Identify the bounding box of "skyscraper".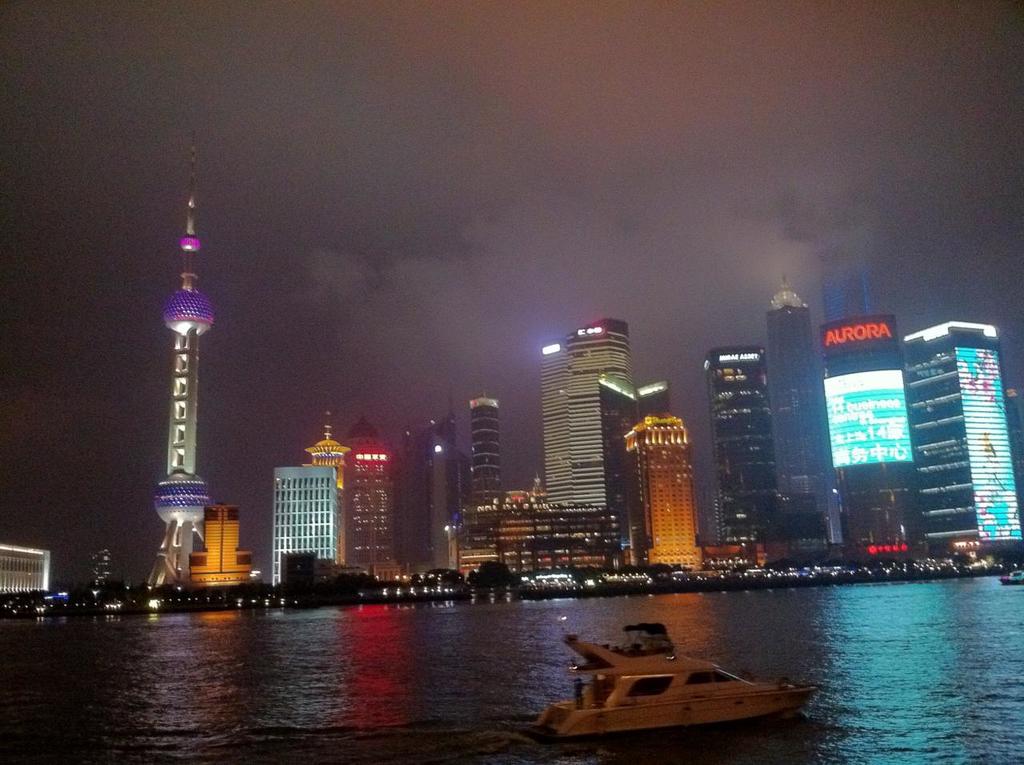
460,487,626,575.
